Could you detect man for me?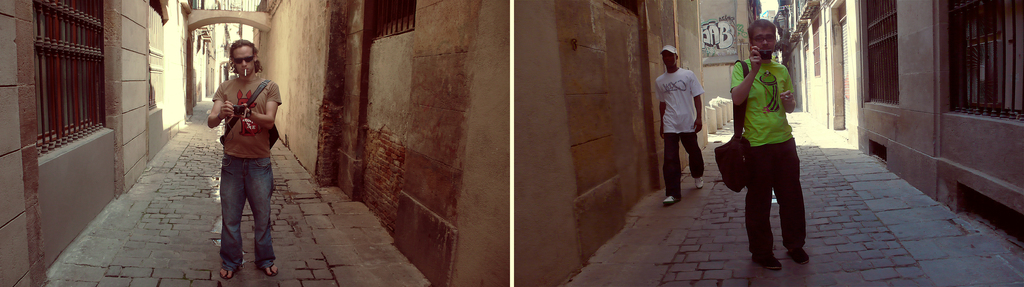
Detection result: box=[201, 40, 298, 281].
